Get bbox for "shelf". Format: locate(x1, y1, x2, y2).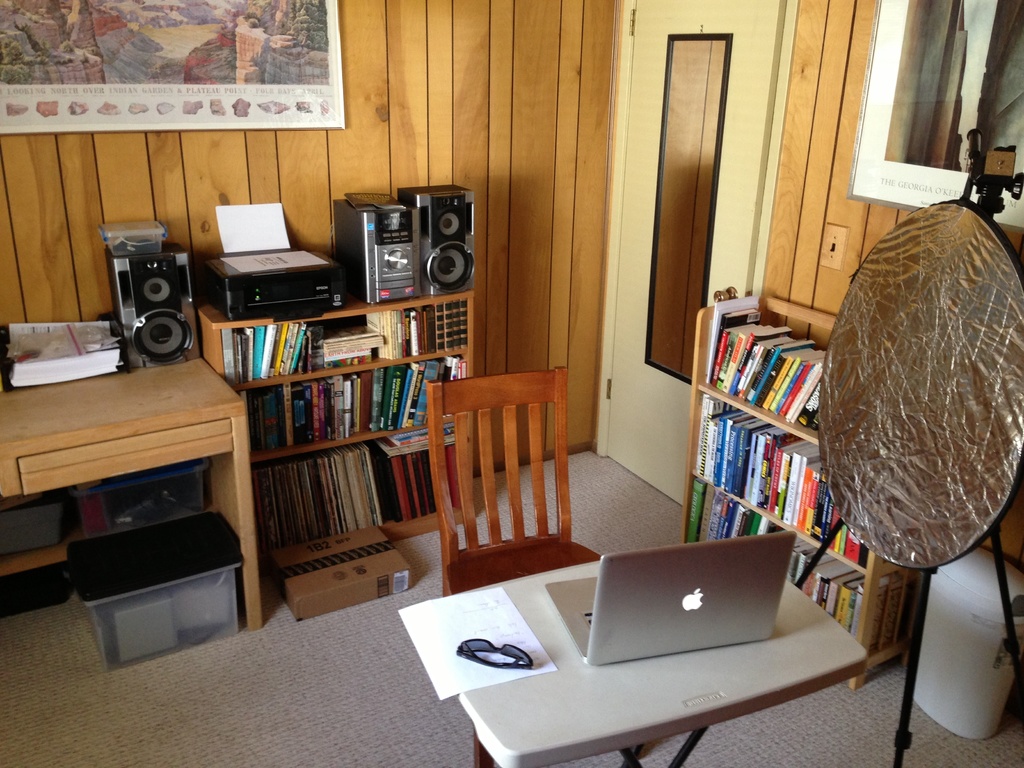
locate(680, 306, 919, 689).
